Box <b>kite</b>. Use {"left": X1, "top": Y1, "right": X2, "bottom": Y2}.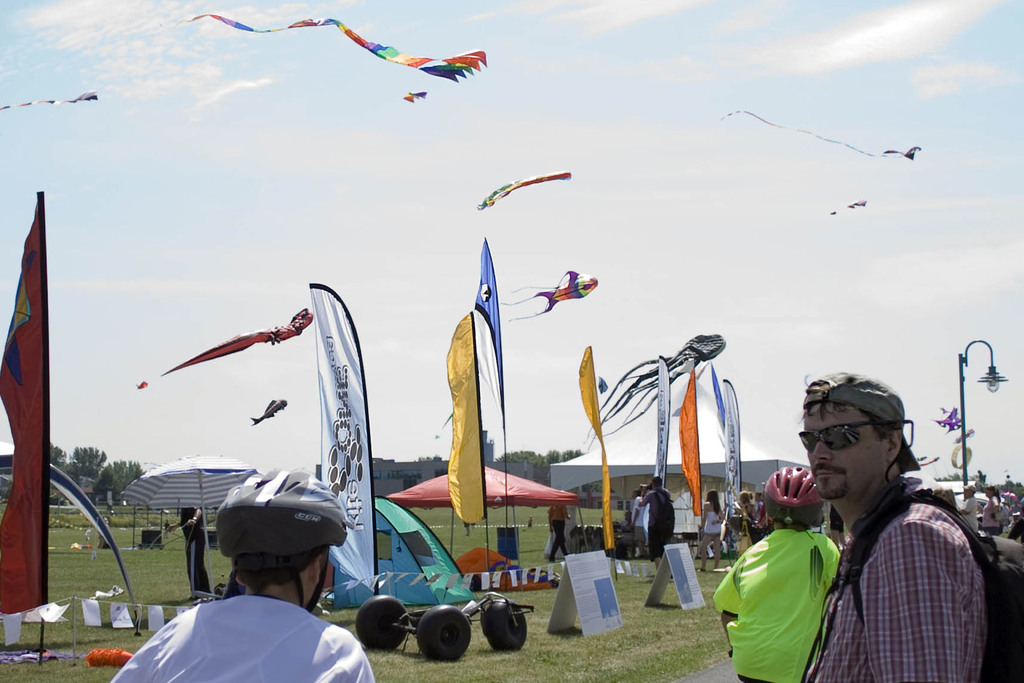
{"left": 916, "top": 454, "right": 931, "bottom": 460}.
